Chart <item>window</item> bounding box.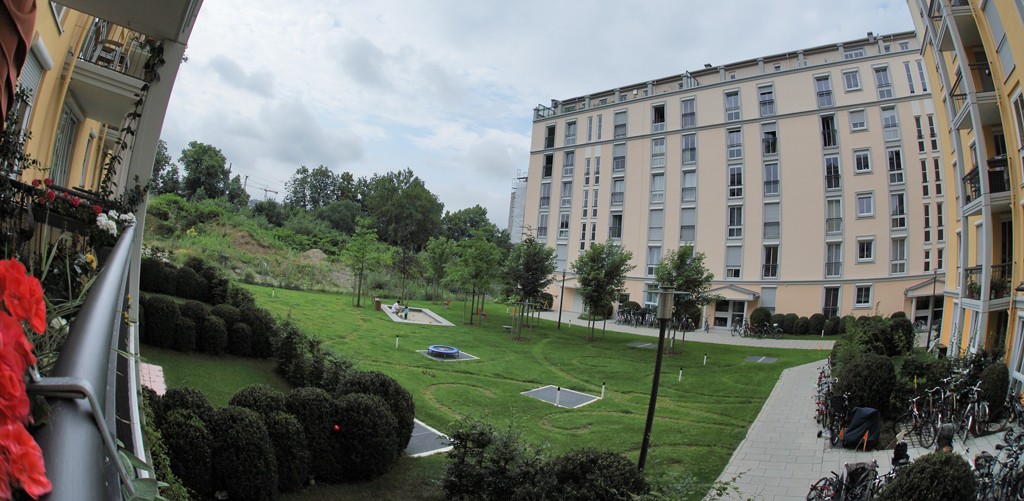
Charted: <bbox>763, 203, 783, 240</bbox>.
